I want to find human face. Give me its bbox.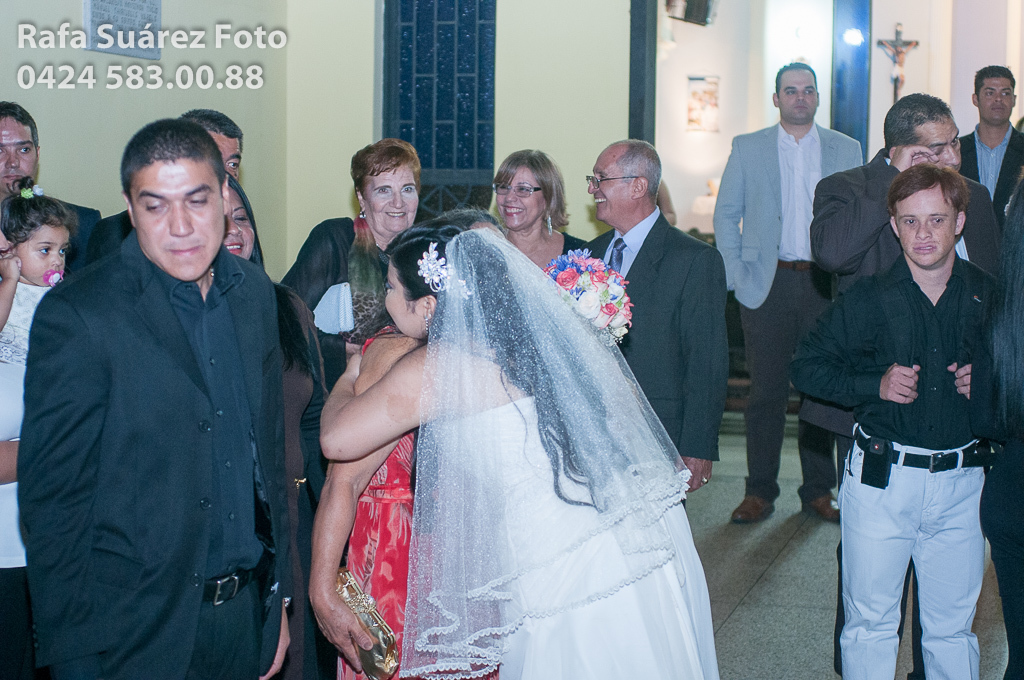
[x1=498, y1=159, x2=541, y2=228].
